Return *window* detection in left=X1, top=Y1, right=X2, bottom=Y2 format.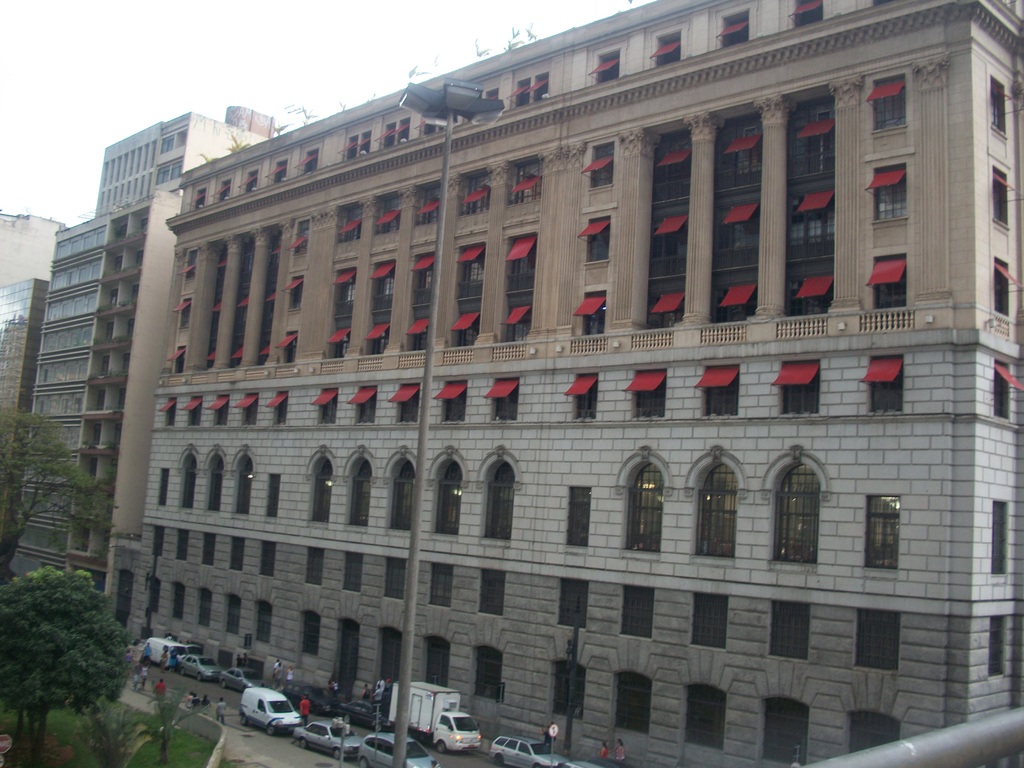
left=483, top=89, right=499, bottom=106.
